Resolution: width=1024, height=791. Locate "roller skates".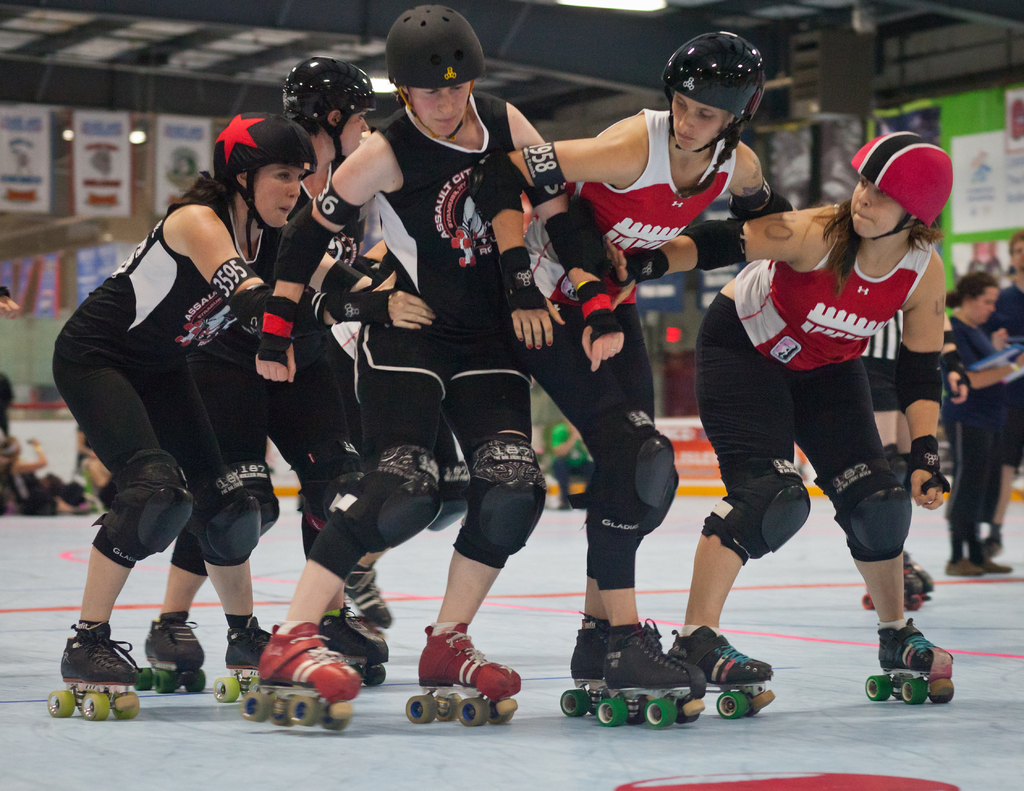
[559, 610, 648, 728].
